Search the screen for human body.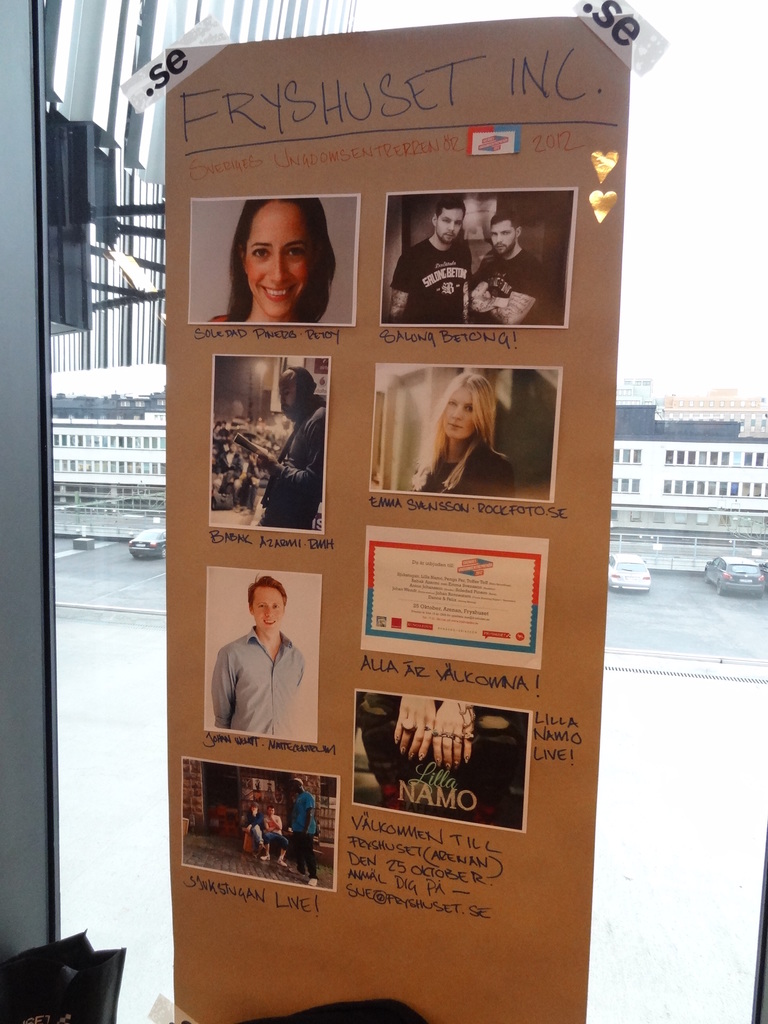
Found at l=417, t=369, r=513, b=483.
